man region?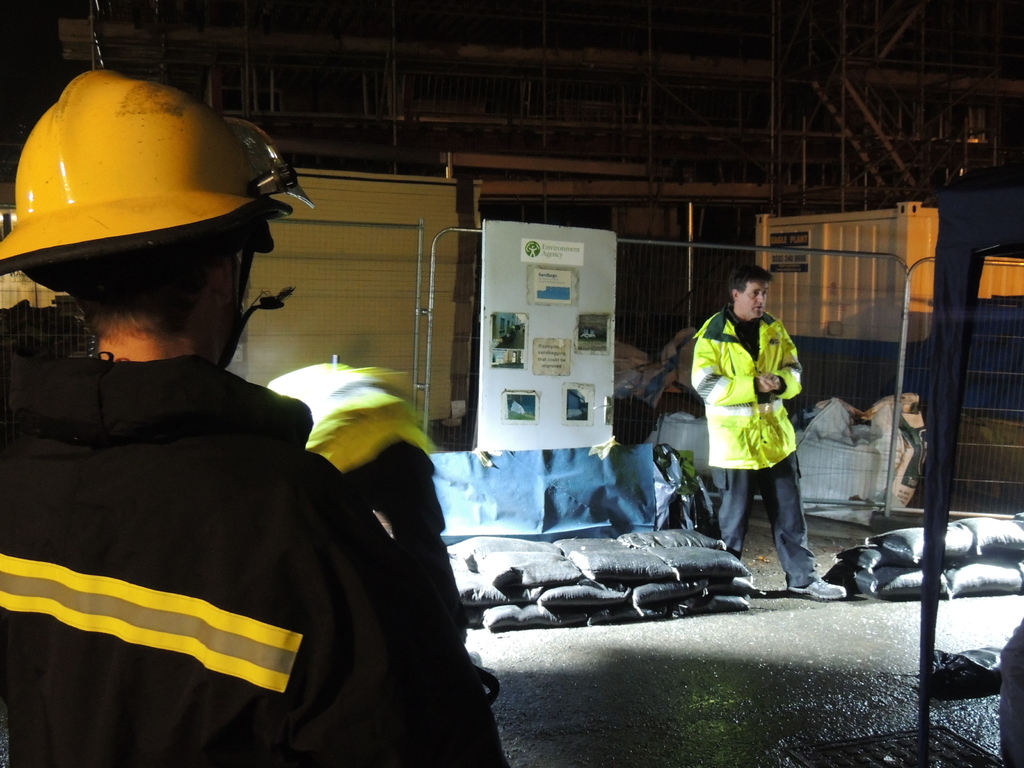
[left=687, top=259, right=854, bottom=602]
